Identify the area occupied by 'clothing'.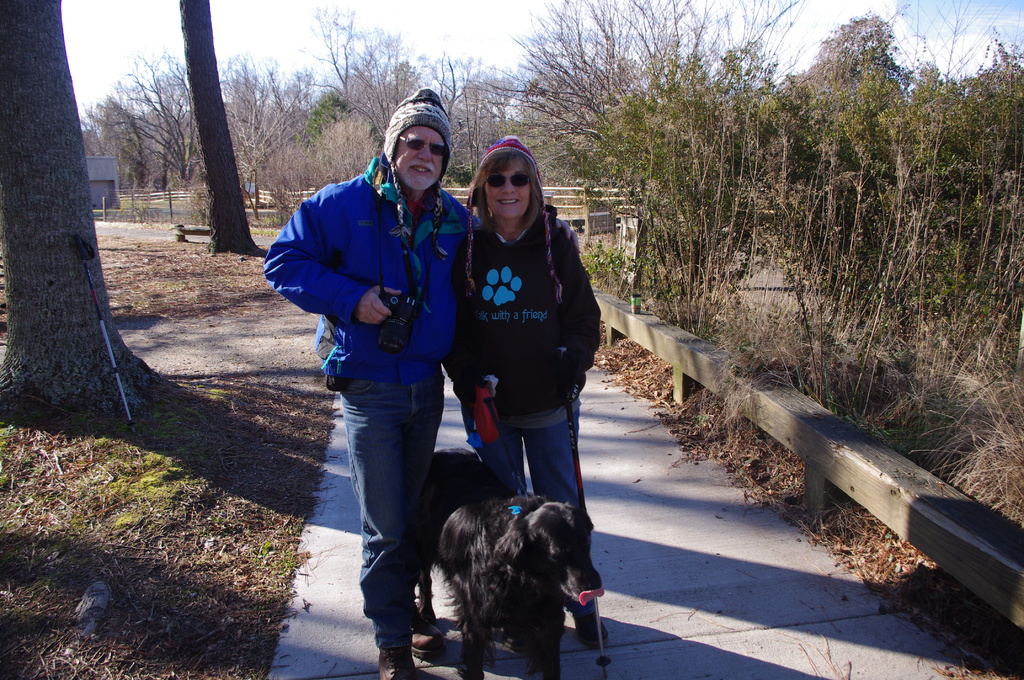
Area: pyautogui.locateOnScreen(452, 175, 609, 515).
